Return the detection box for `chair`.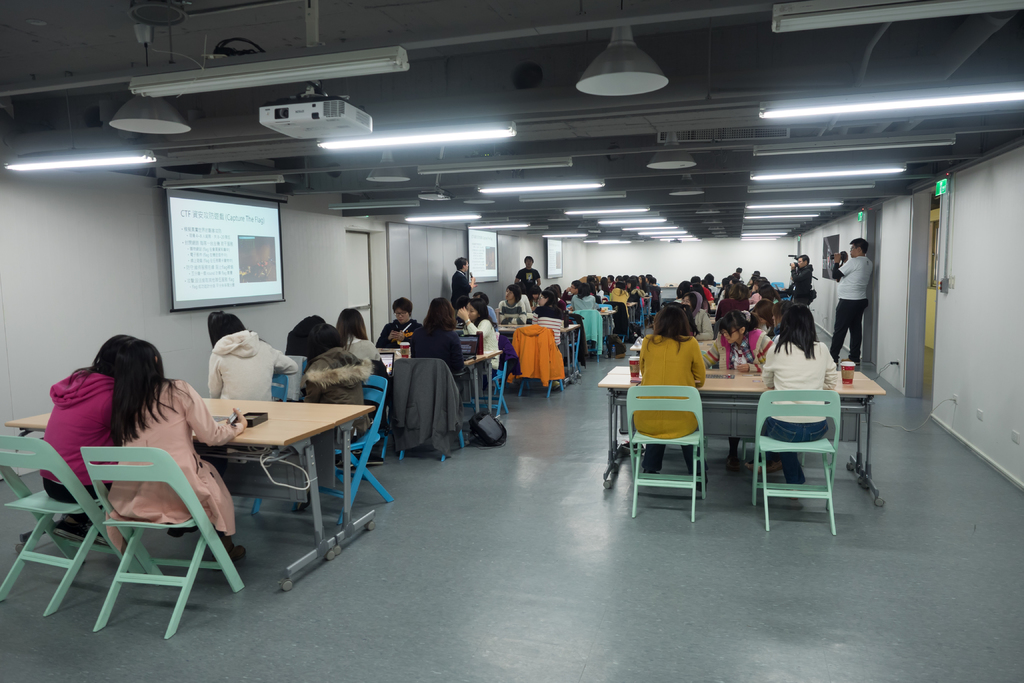
locate(3, 434, 150, 619).
